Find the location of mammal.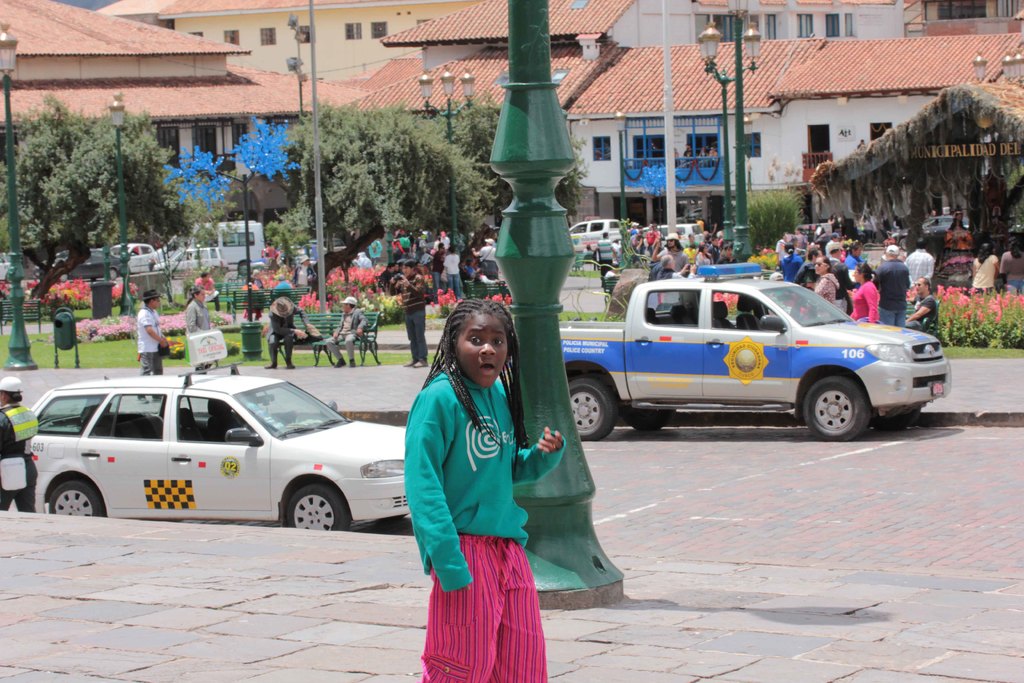
Location: locate(0, 375, 42, 515).
